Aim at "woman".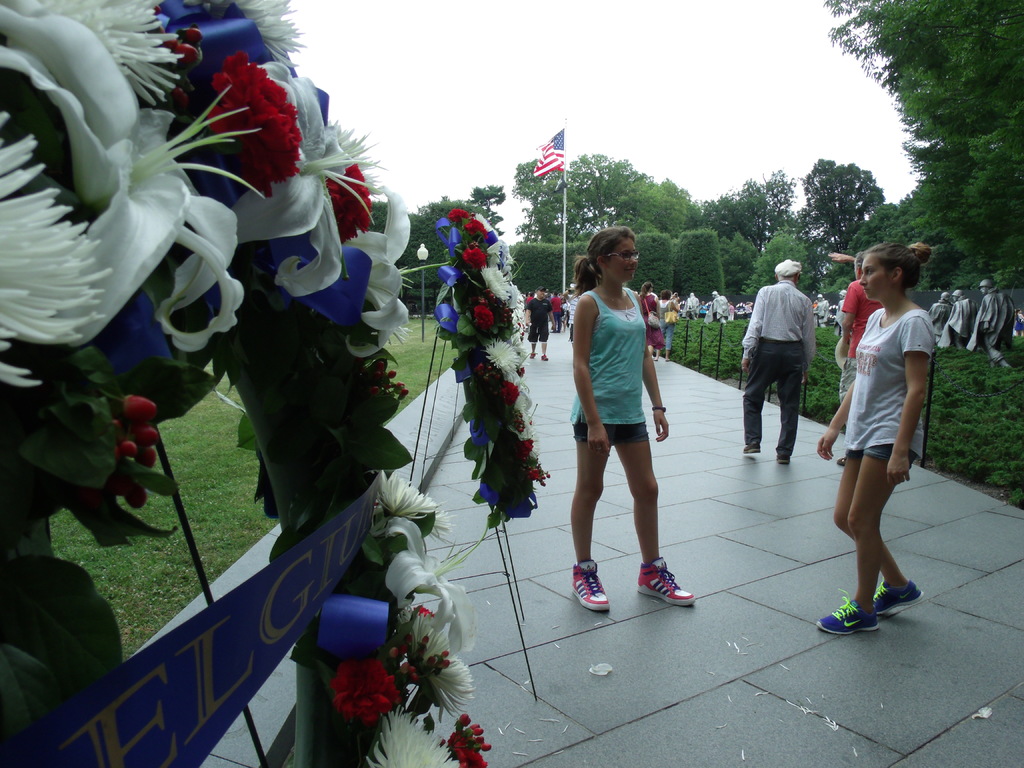
Aimed at [656,289,677,360].
